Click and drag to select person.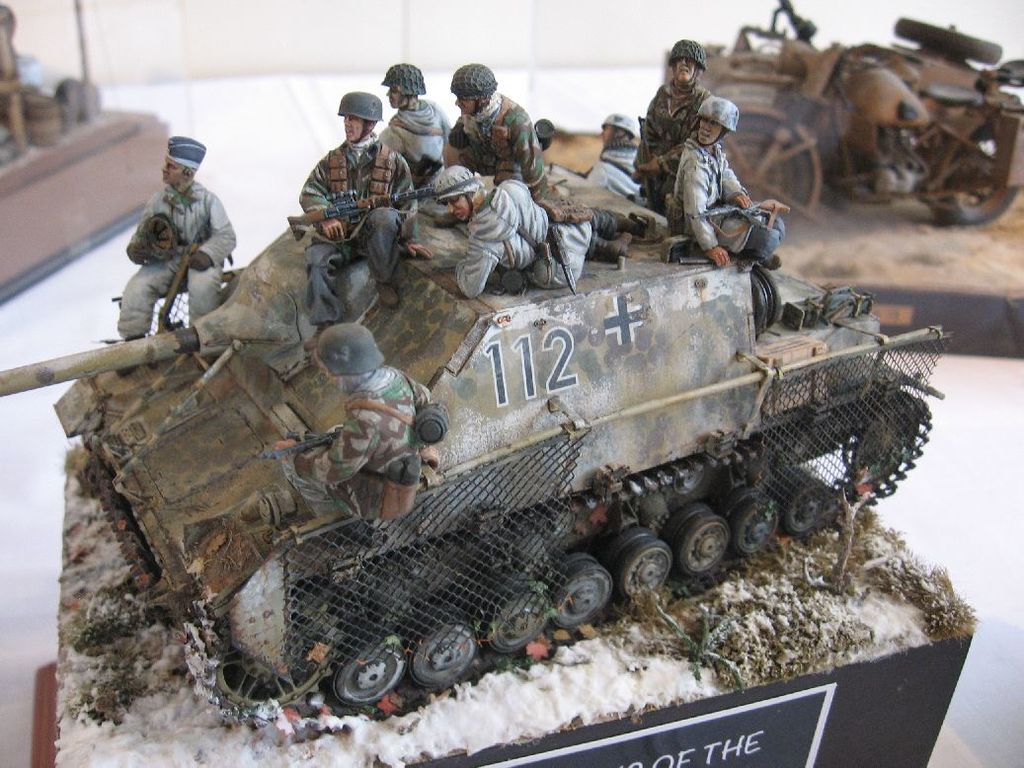
Selection: bbox=[294, 88, 421, 351].
